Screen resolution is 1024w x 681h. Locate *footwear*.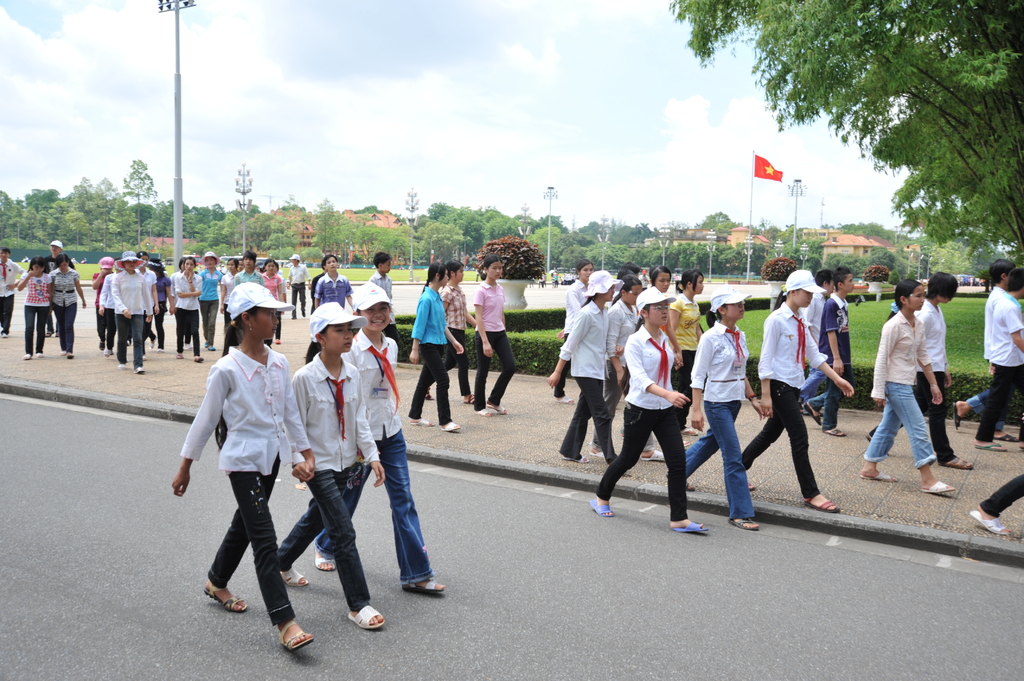
673,518,707,534.
